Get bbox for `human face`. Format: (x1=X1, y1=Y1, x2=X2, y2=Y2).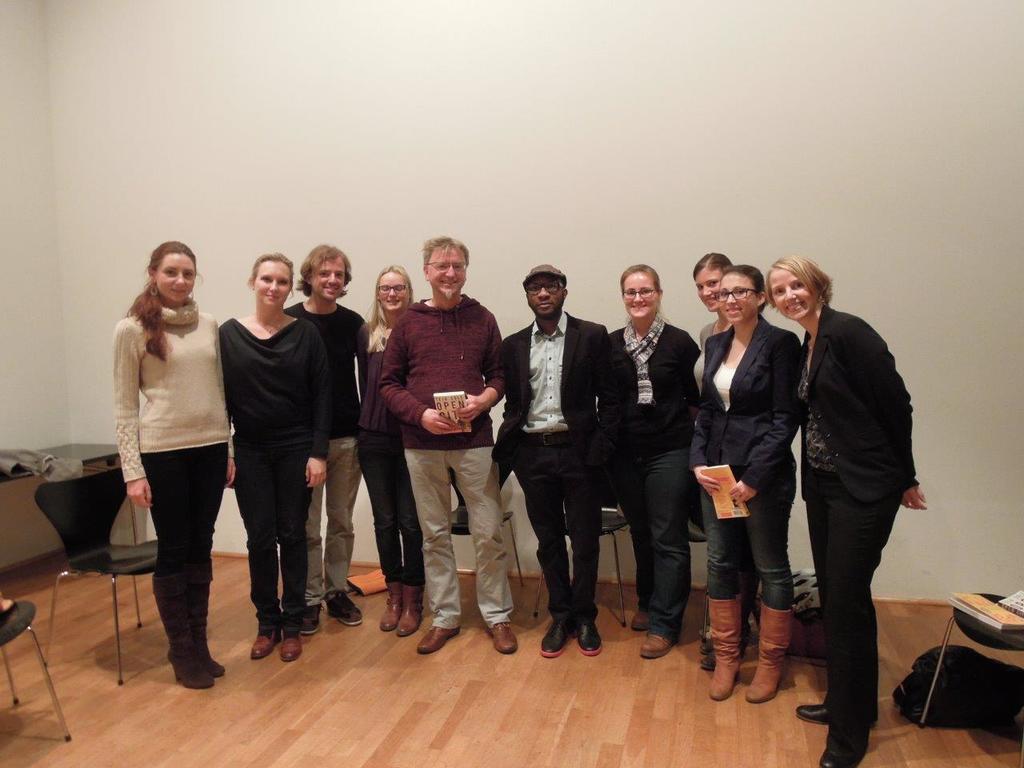
(x1=427, y1=246, x2=465, y2=298).
